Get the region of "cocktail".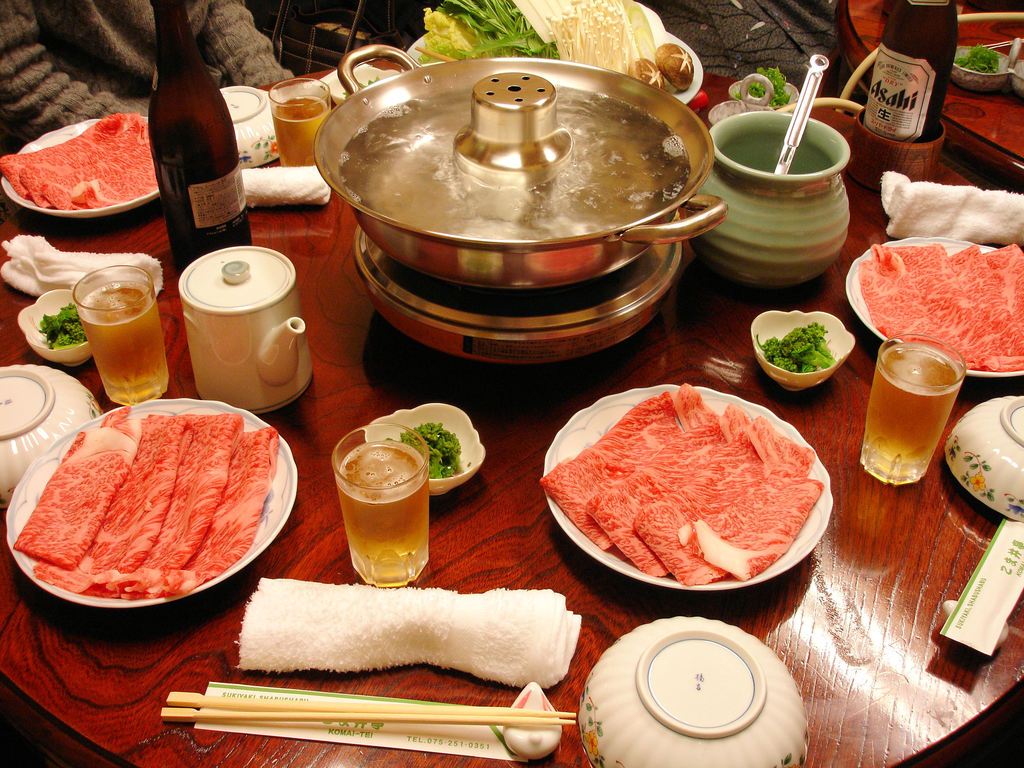
Rect(859, 335, 967, 484).
